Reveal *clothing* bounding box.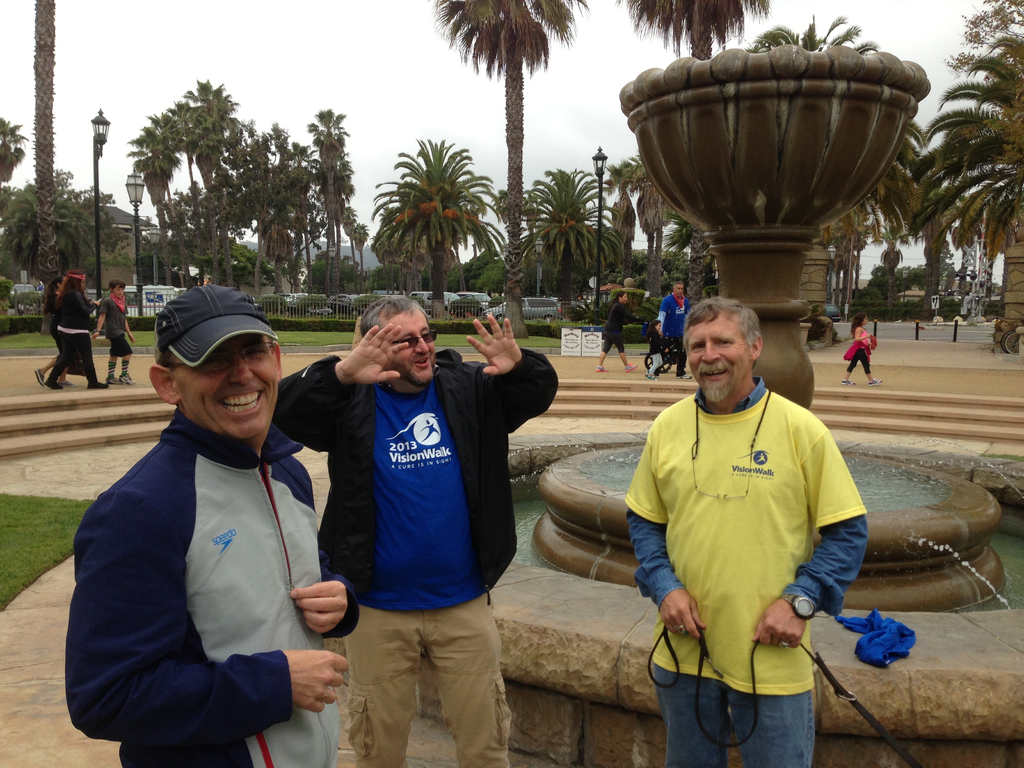
Revealed: pyautogui.locateOnScreen(36, 286, 63, 368).
